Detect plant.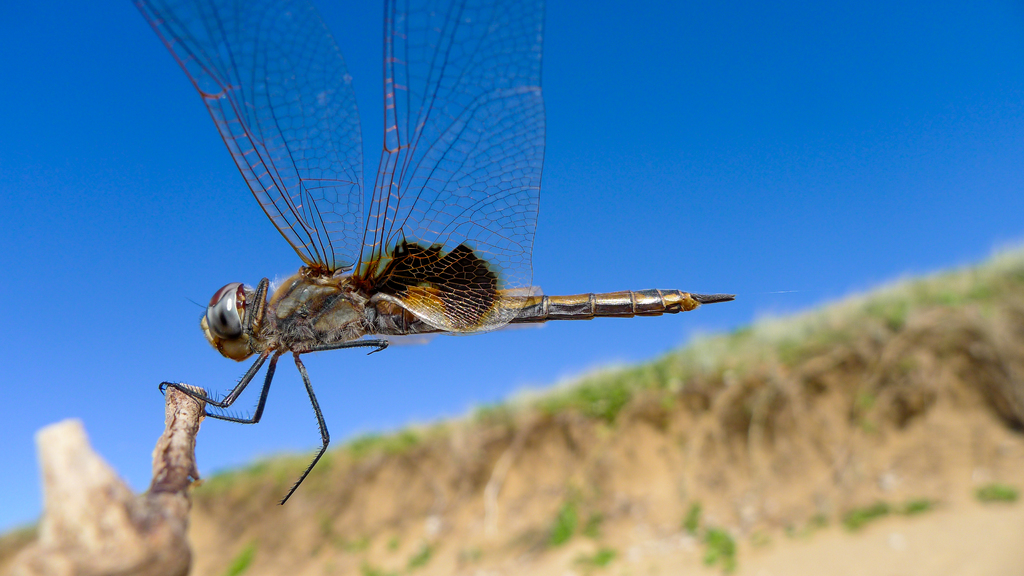
Detected at <bbox>534, 490, 581, 541</bbox>.
